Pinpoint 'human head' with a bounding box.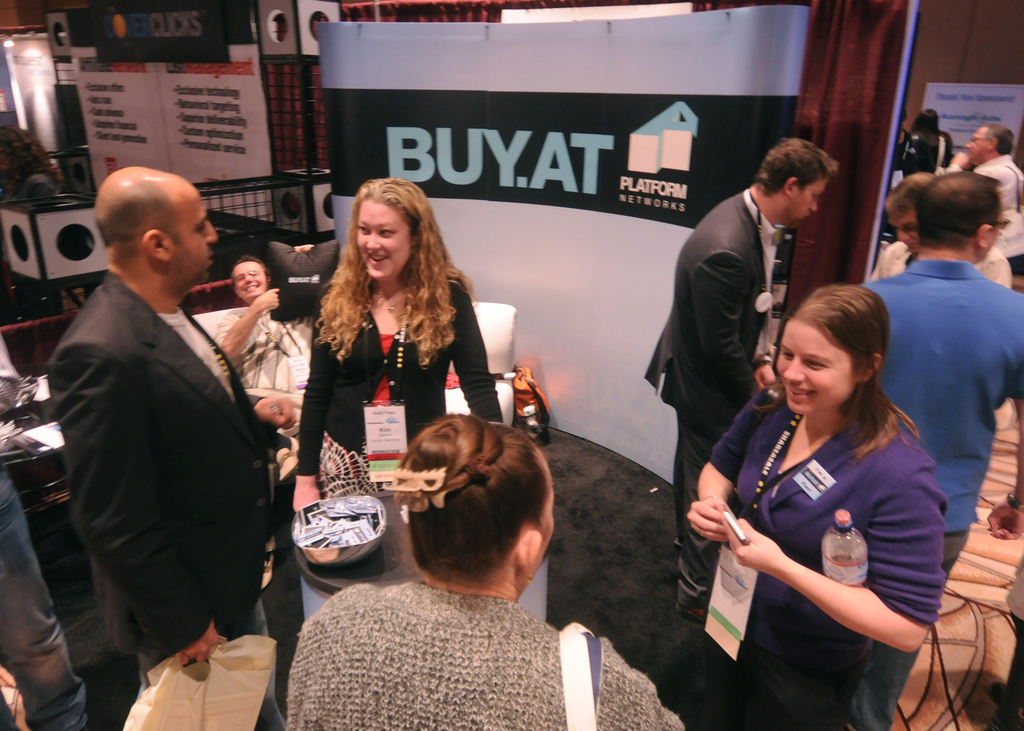
bbox(774, 279, 893, 413).
